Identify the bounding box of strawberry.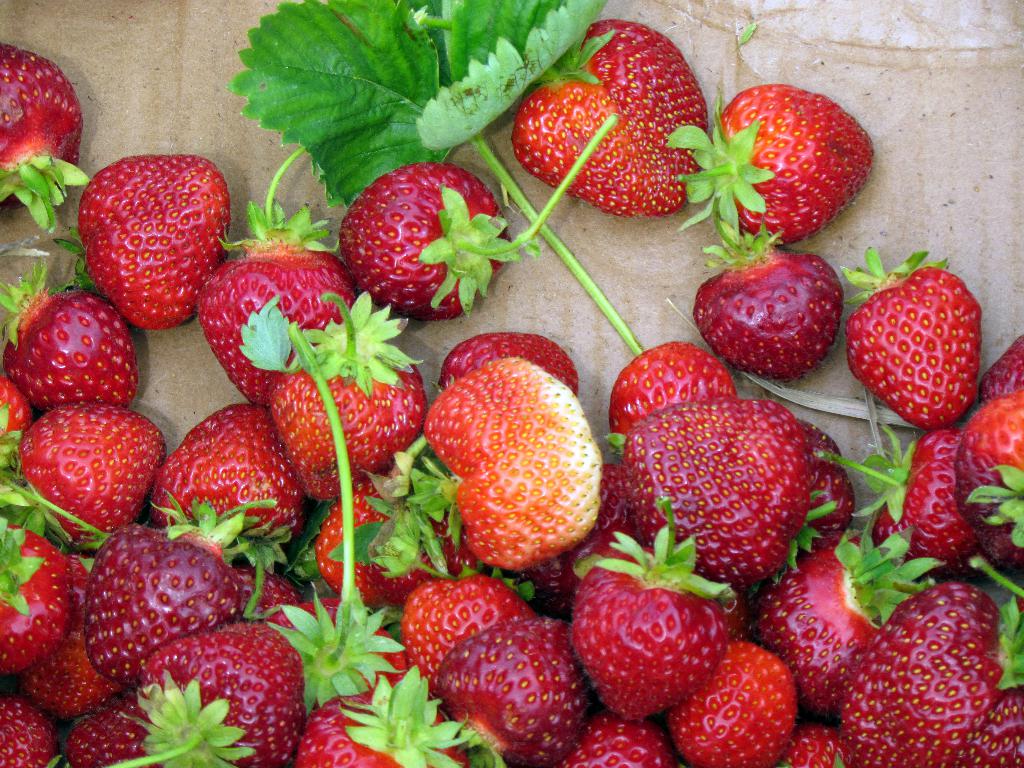
Rect(56, 154, 227, 330).
